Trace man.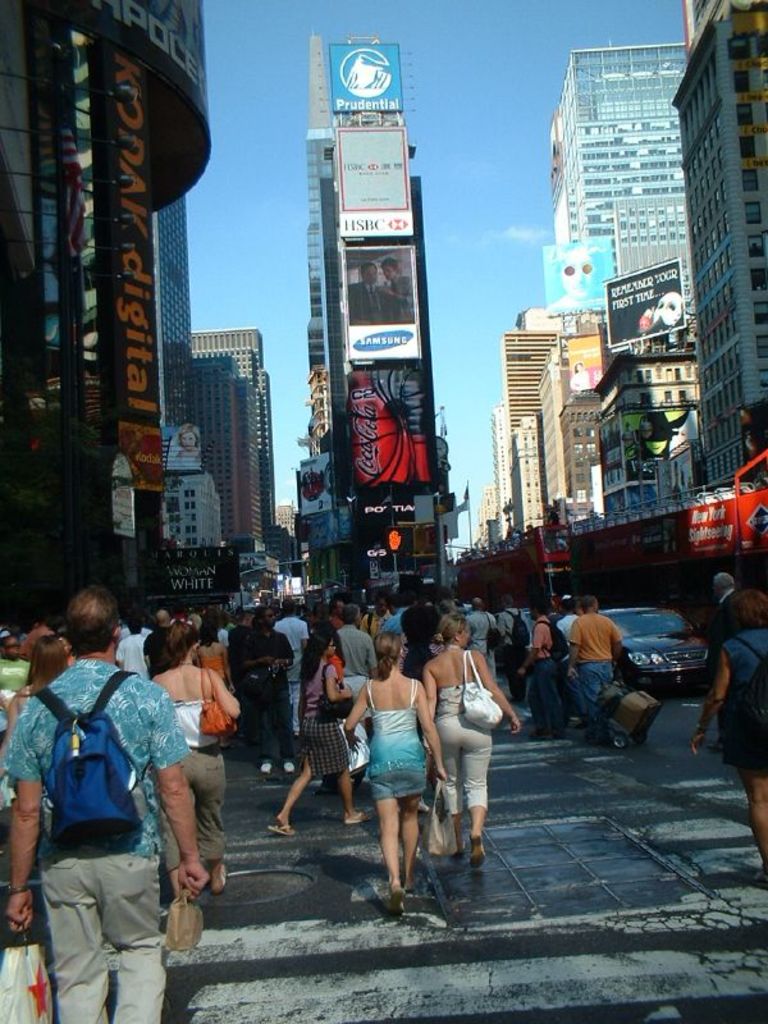
Traced to [378, 253, 421, 325].
